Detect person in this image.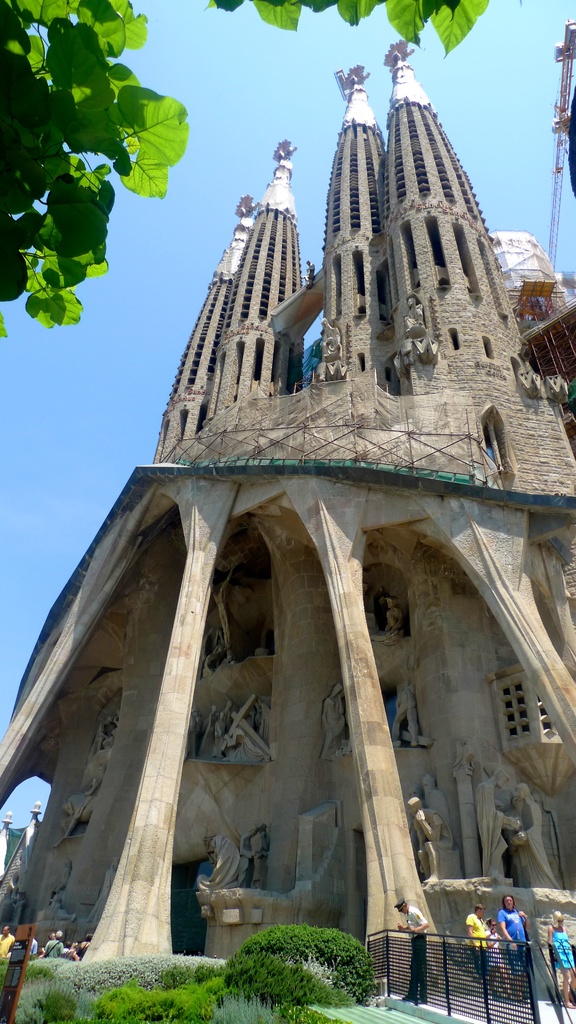
Detection: bbox=(406, 796, 456, 883).
